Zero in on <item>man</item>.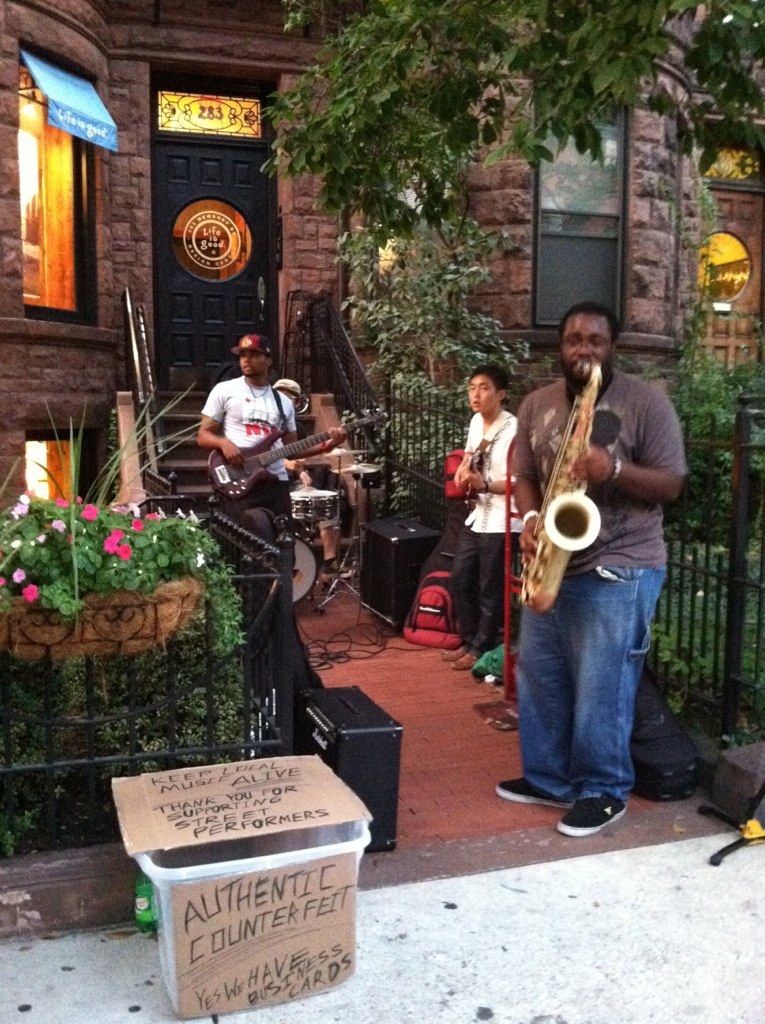
Zeroed in: region(486, 293, 692, 840).
